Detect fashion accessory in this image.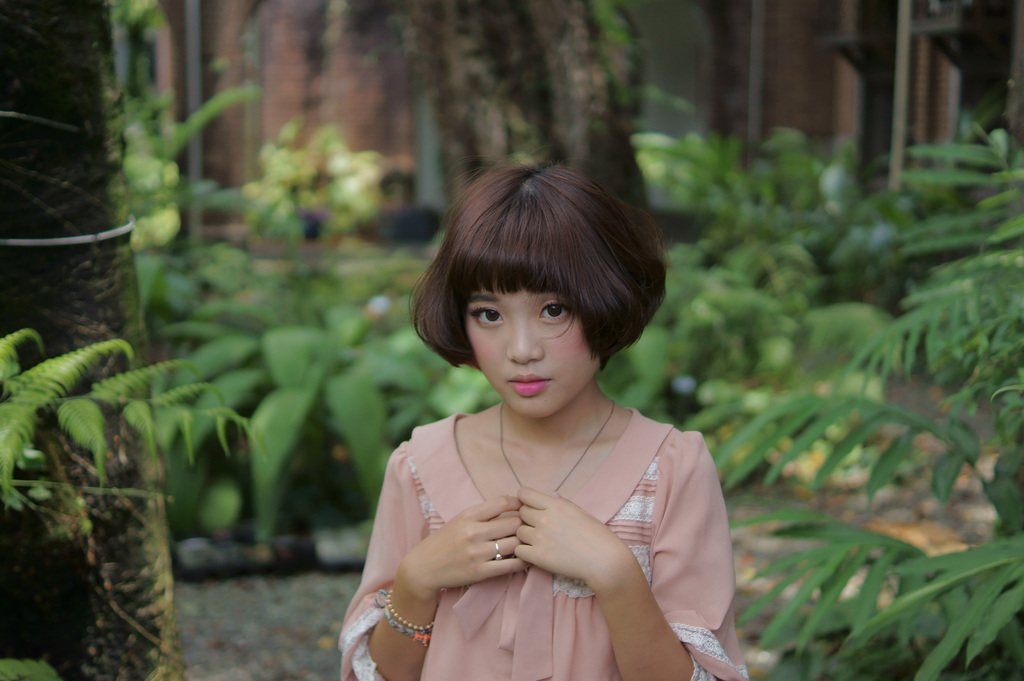
Detection: x1=384 y1=586 x2=435 y2=632.
